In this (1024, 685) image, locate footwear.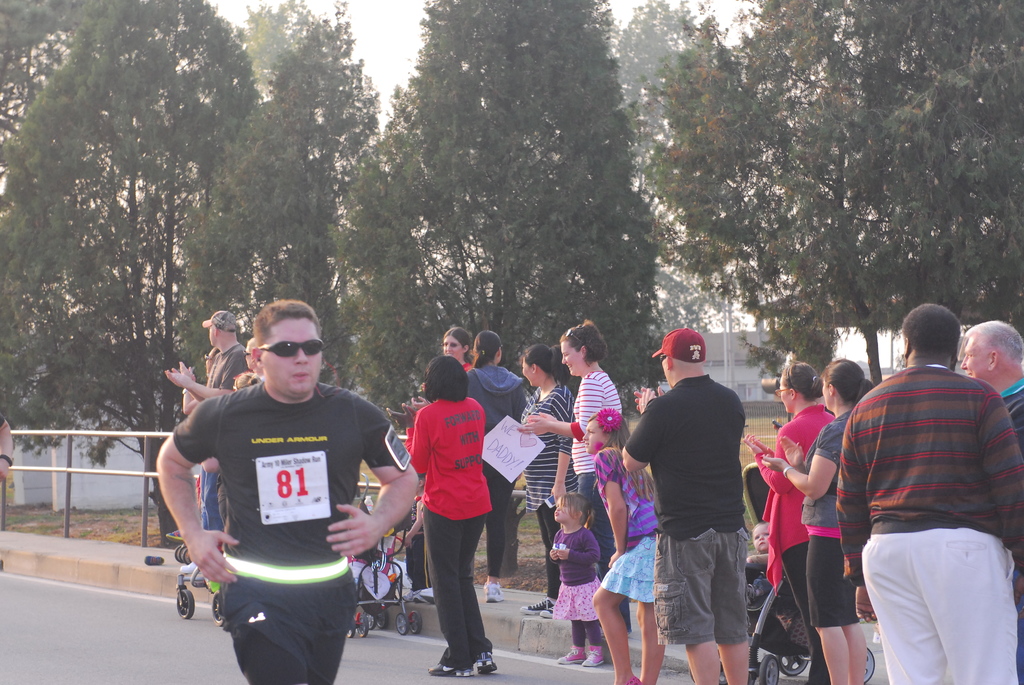
Bounding box: bbox=[476, 649, 497, 673].
